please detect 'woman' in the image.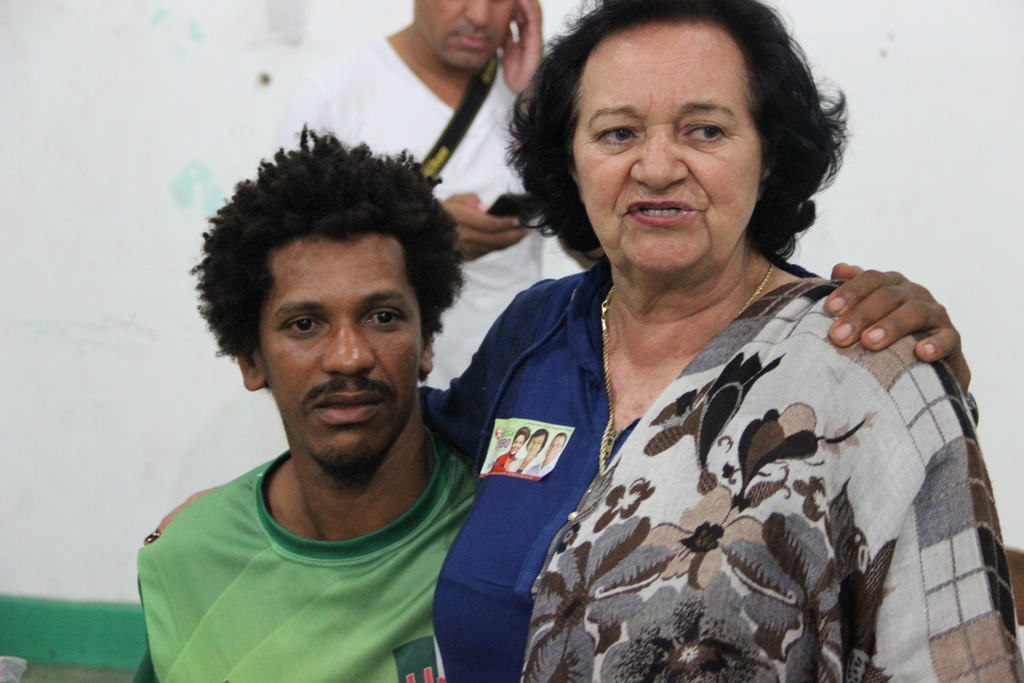
detection(413, 19, 993, 680).
